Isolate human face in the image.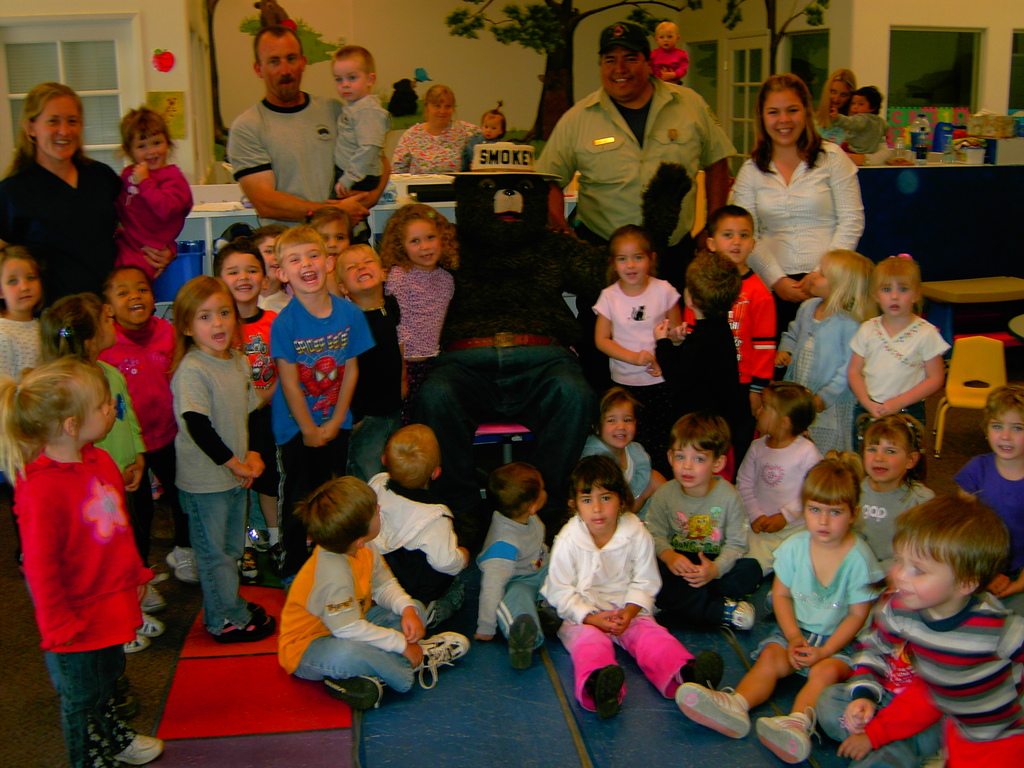
Isolated region: BBox(533, 484, 549, 512).
